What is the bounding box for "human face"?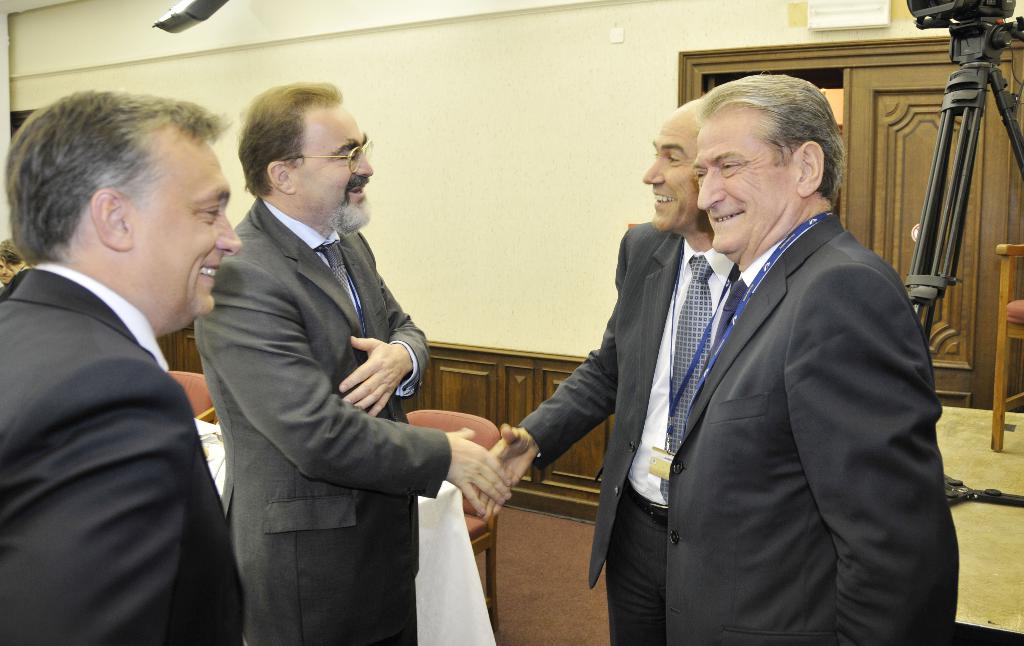
left=295, top=104, right=372, bottom=218.
